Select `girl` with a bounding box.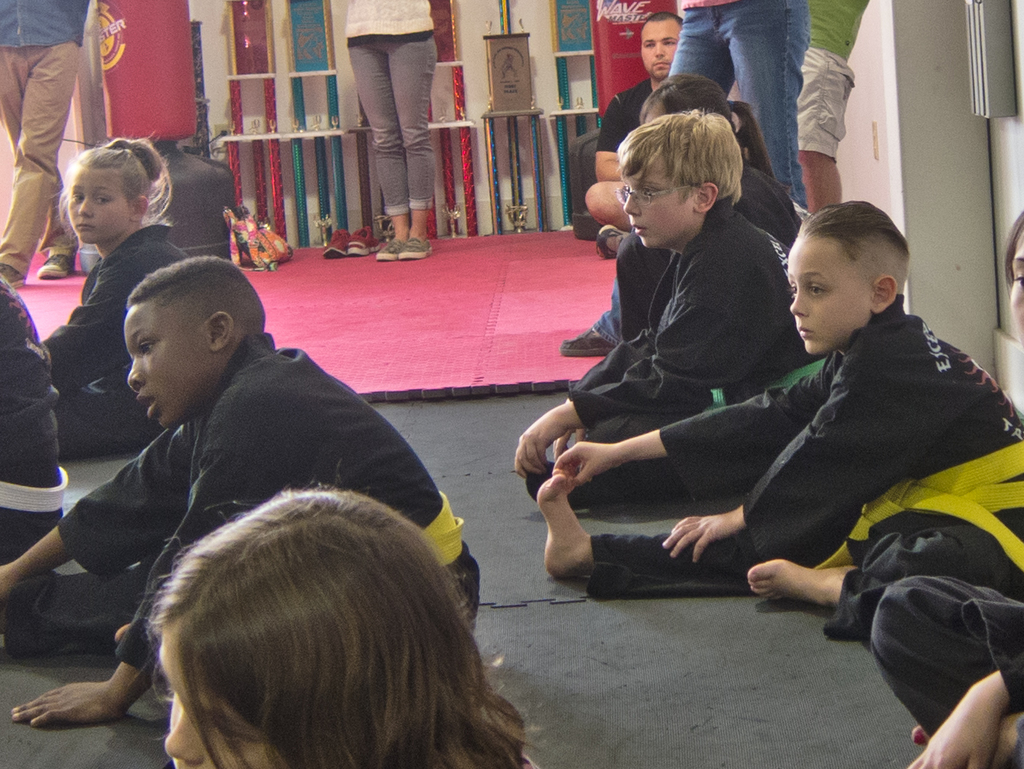
<box>164,460,548,768</box>.
